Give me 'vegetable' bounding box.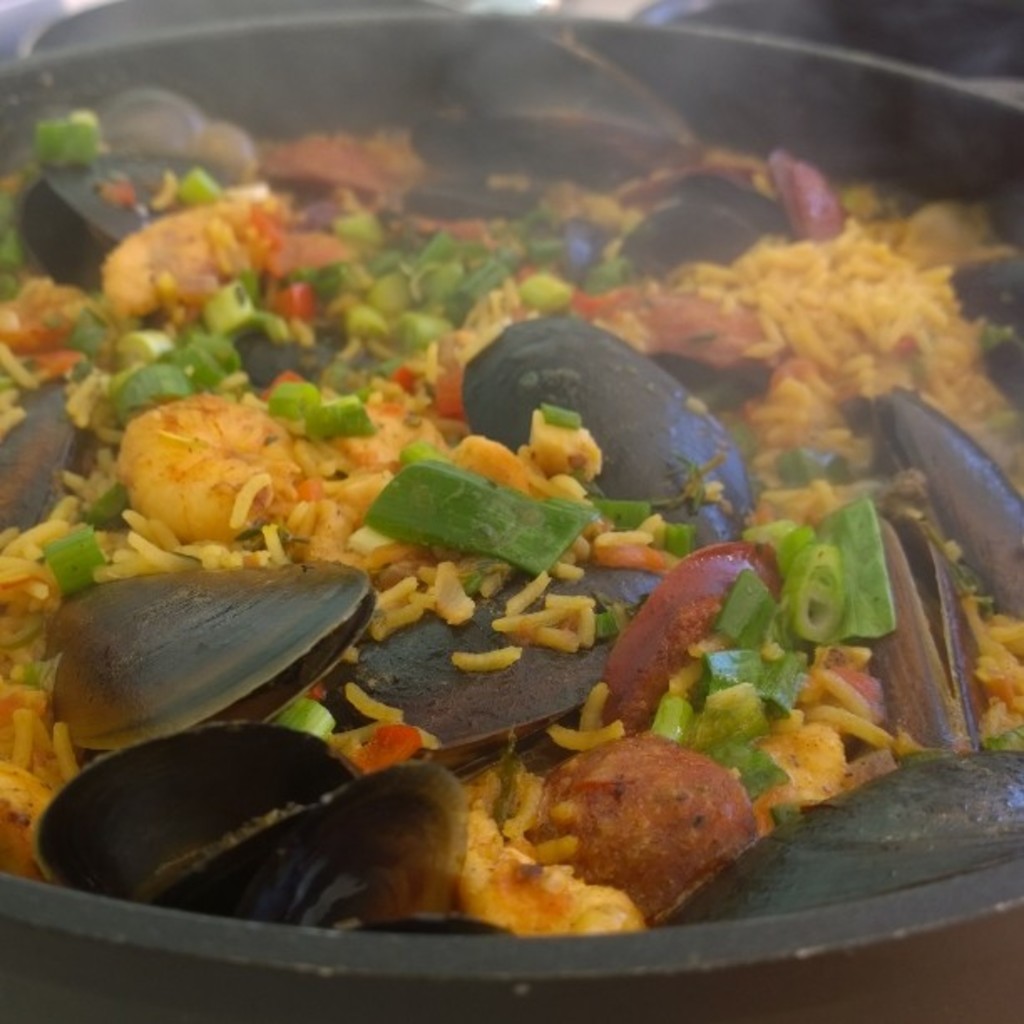
x1=92, y1=366, x2=321, y2=552.
